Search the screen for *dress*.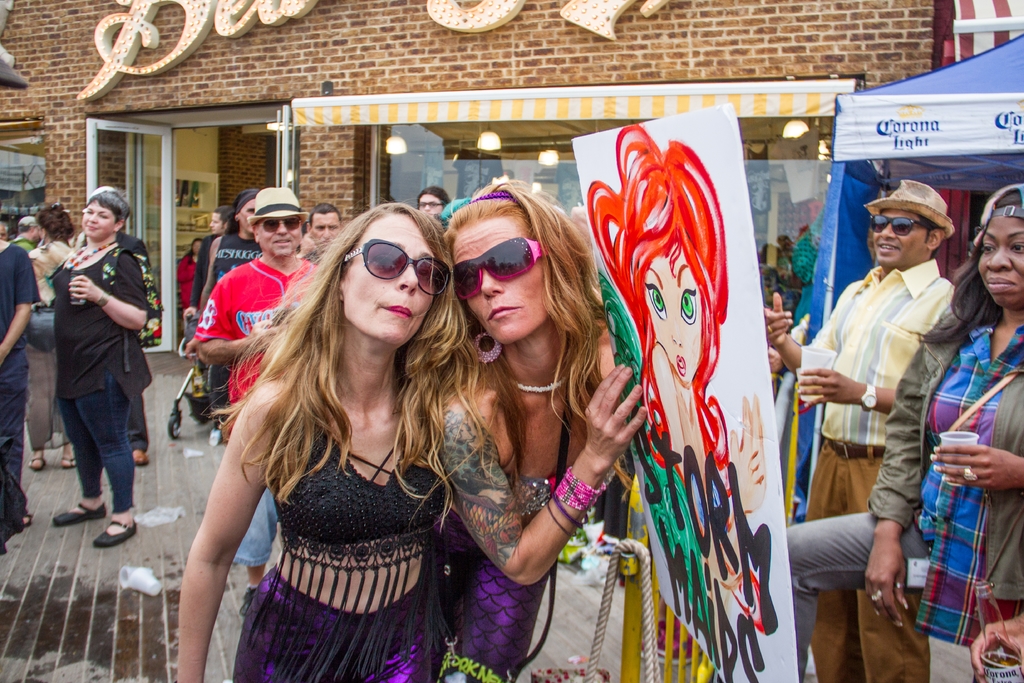
Found at [left=434, top=397, right=578, bottom=682].
